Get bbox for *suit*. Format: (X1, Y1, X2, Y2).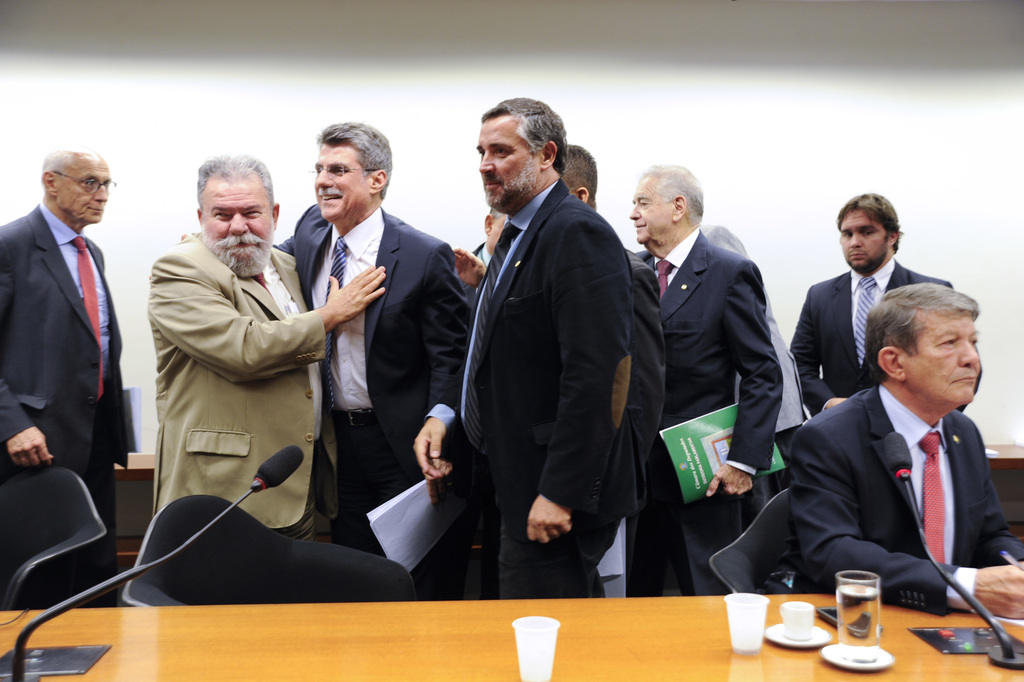
(0, 203, 128, 607).
